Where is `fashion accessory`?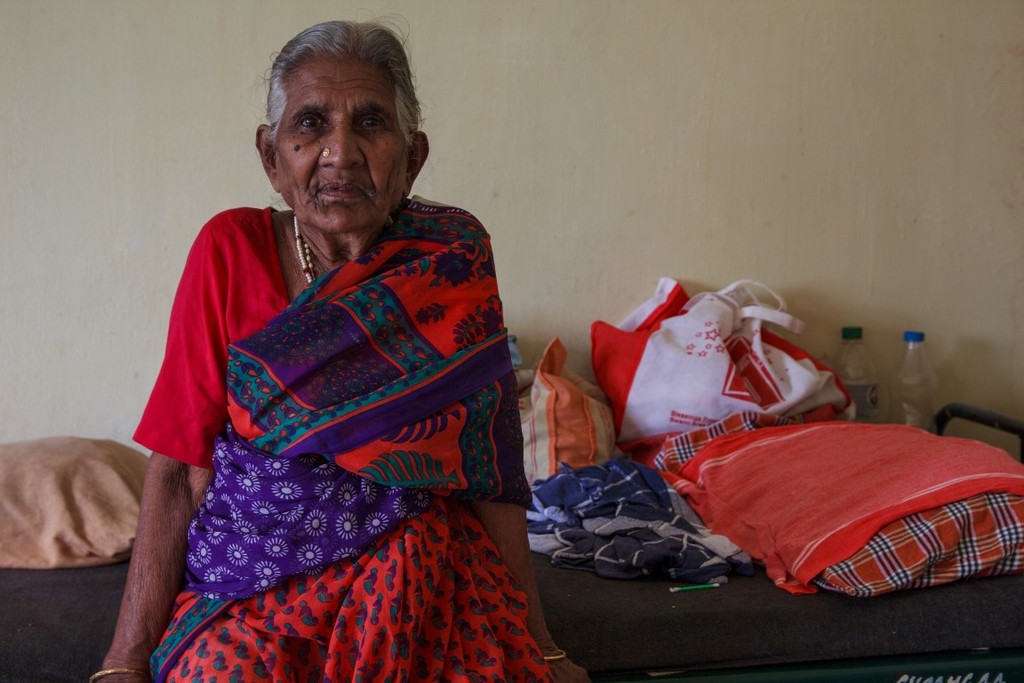
bbox(541, 647, 568, 665).
